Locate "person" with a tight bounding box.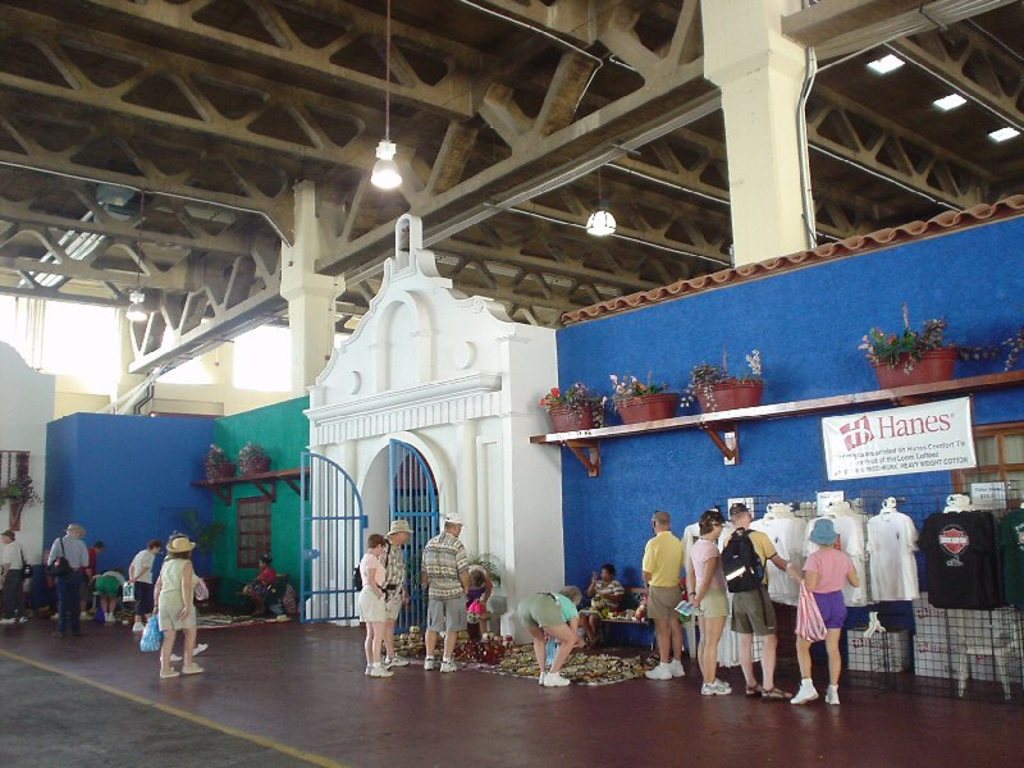
rect(680, 512, 735, 695).
